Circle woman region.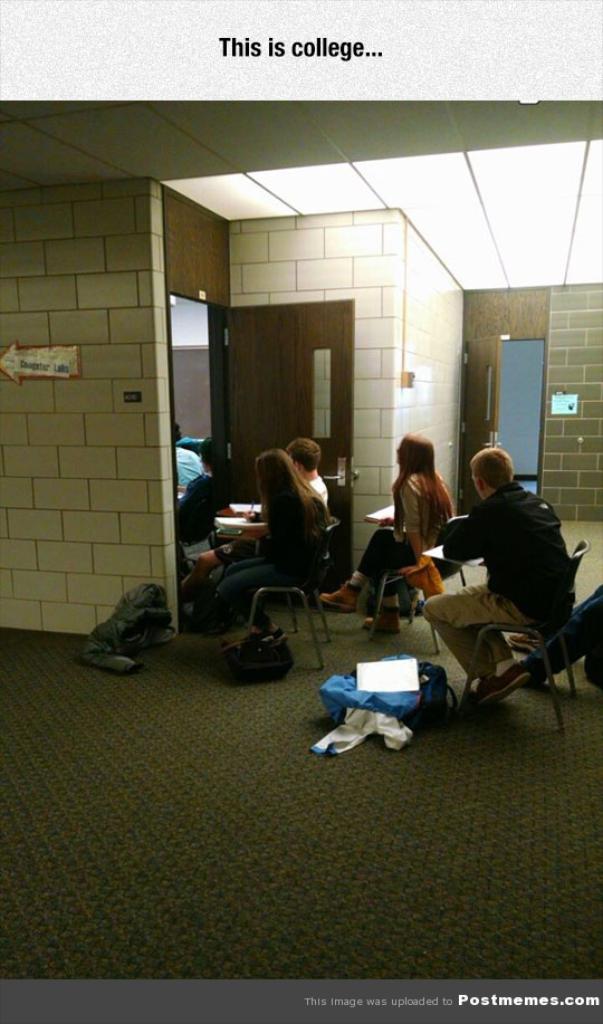
Region: 318, 428, 454, 625.
